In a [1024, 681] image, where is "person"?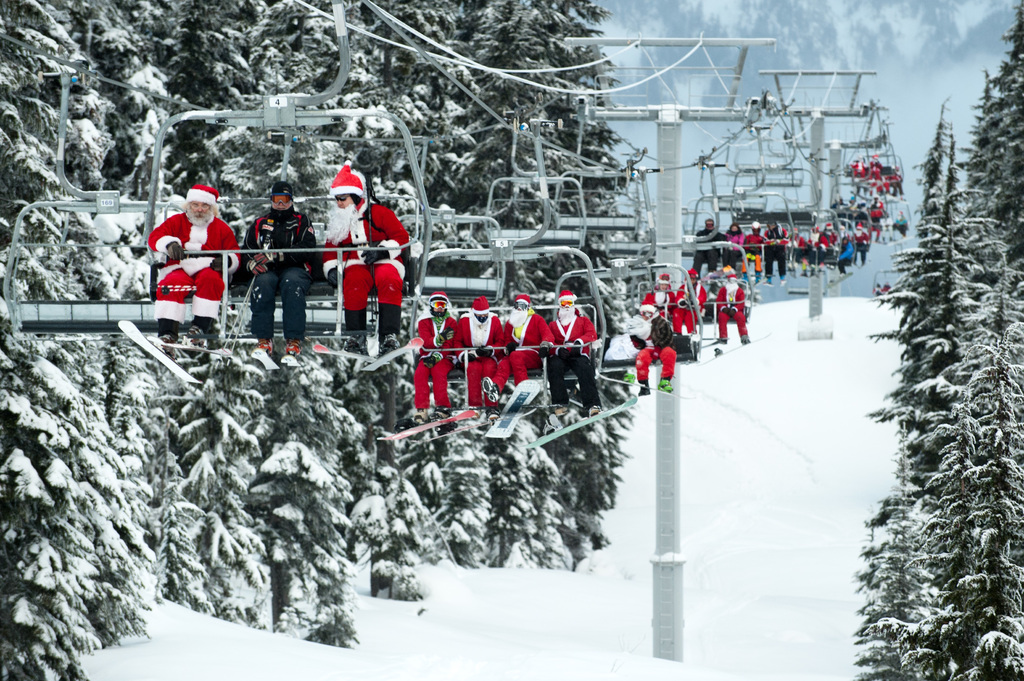
bbox=[548, 285, 599, 417].
